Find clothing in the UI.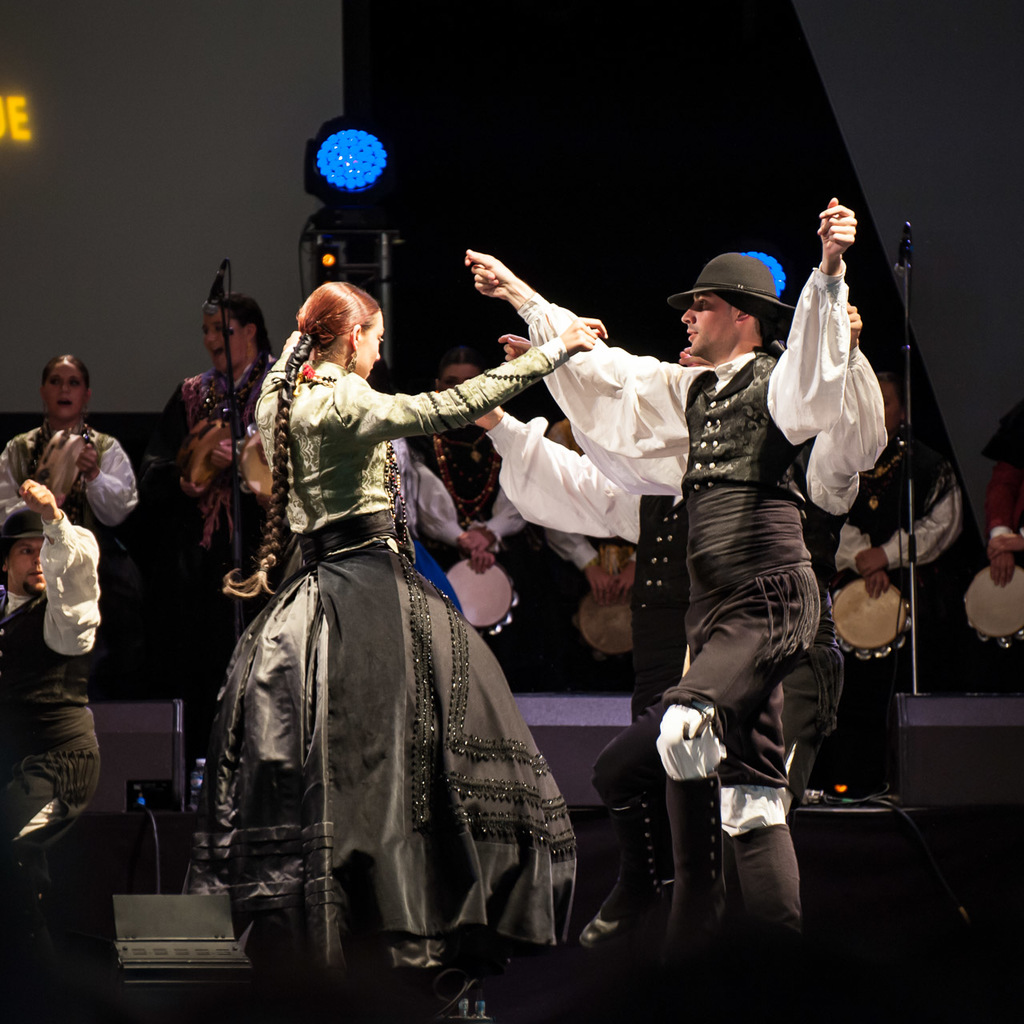
UI element at crop(147, 350, 288, 687).
